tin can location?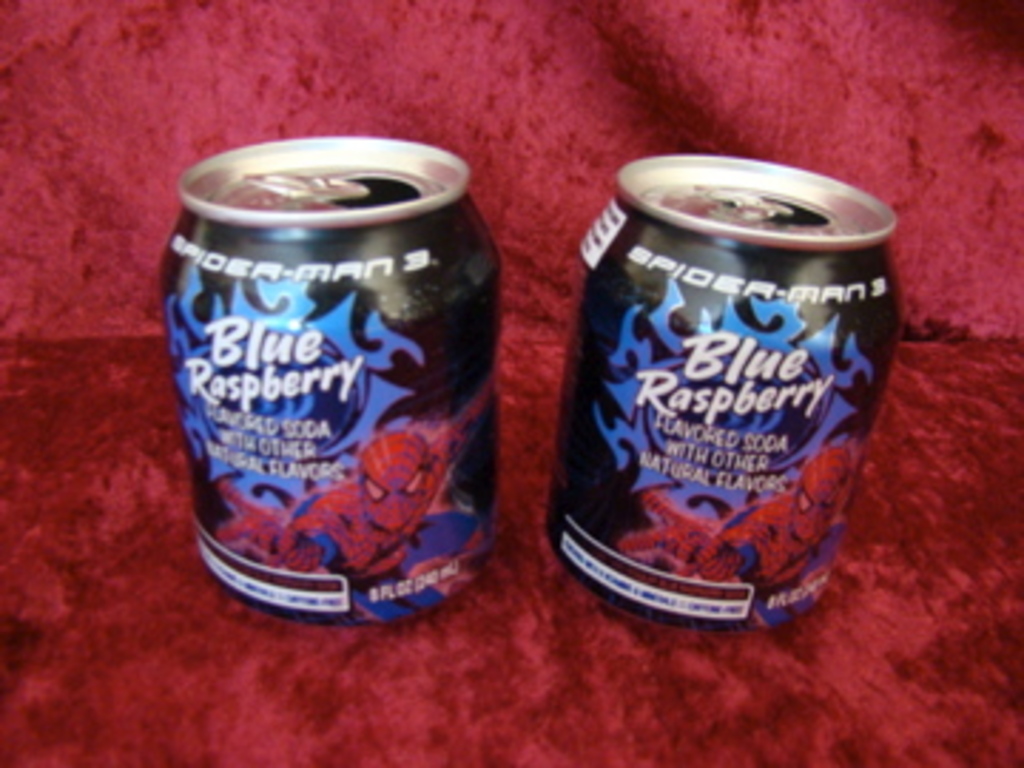
(left=162, top=134, right=498, bottom=620)
